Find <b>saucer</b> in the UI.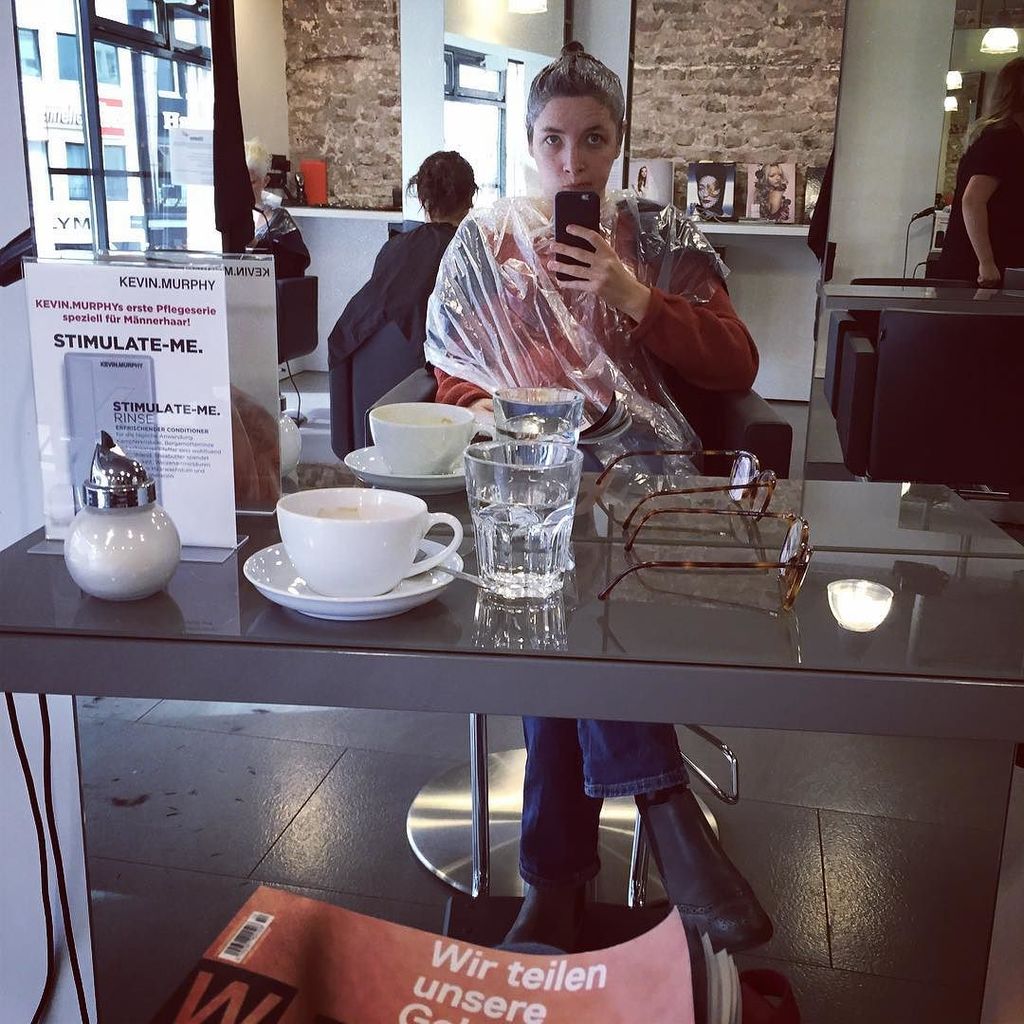
UI element at rect(342, 439, 482, 494).
